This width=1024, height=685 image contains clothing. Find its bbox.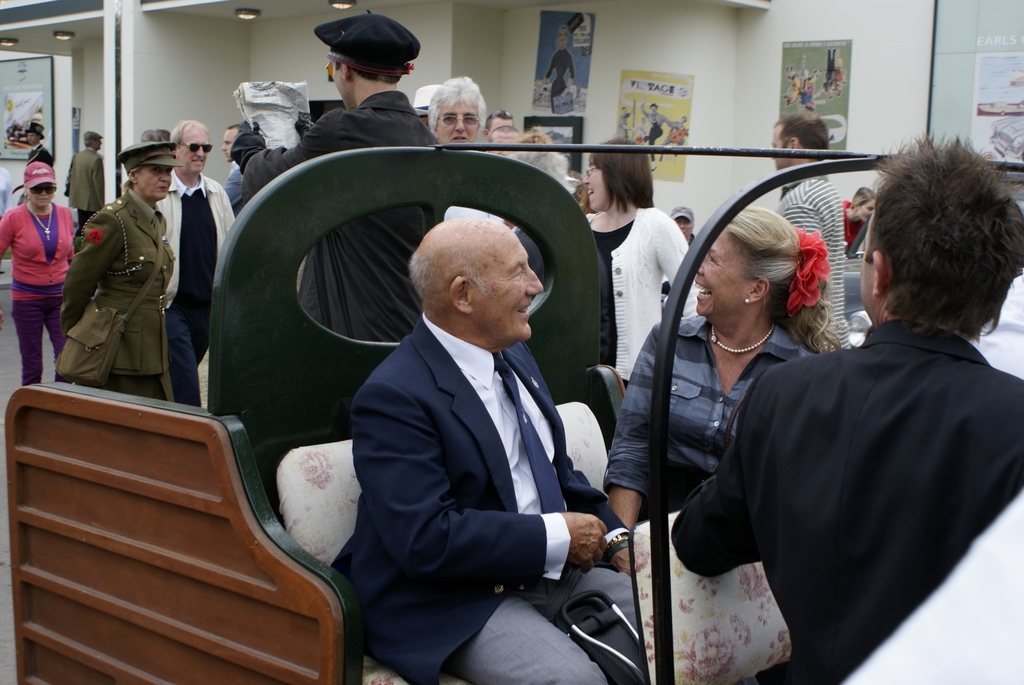
[left=150, top=180, right=233, bottom=356].
